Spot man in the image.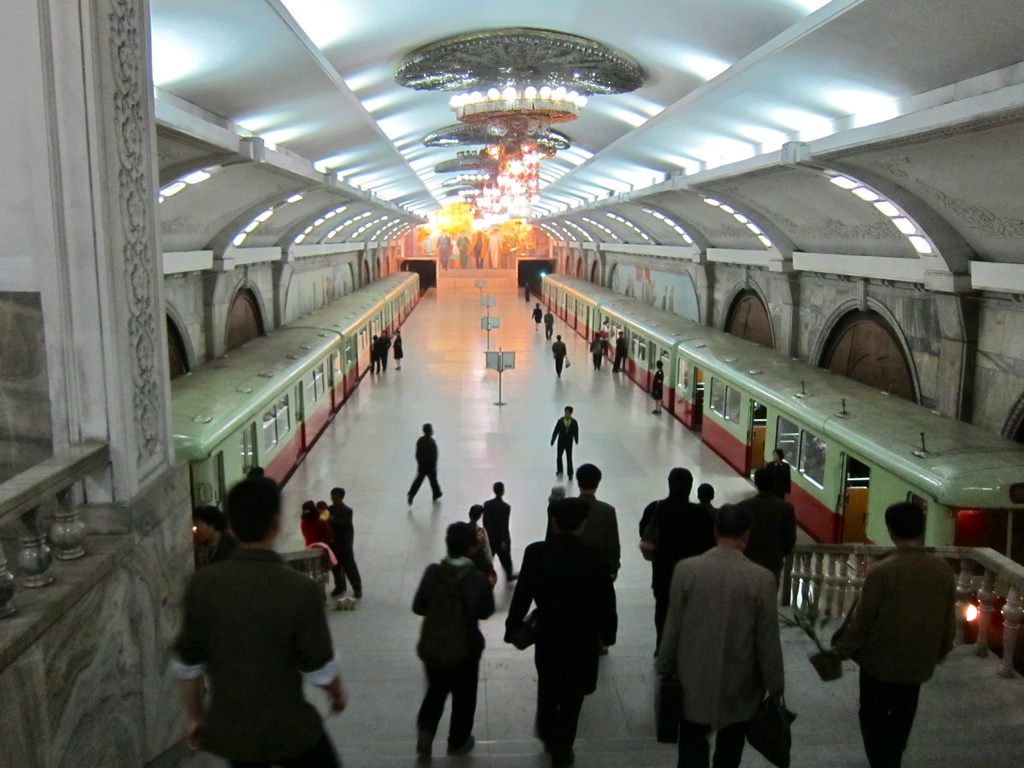
man found at [left=419, top=235, right=435, bottom=256].
